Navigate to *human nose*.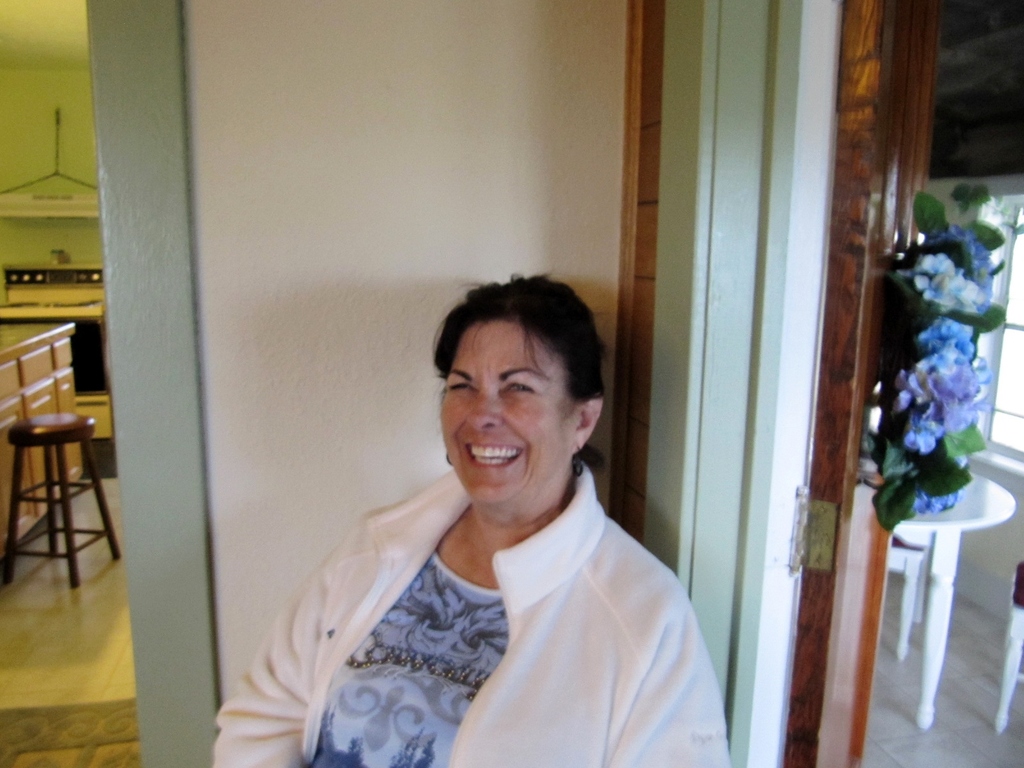
Navigation target: 463 390 504 430.
